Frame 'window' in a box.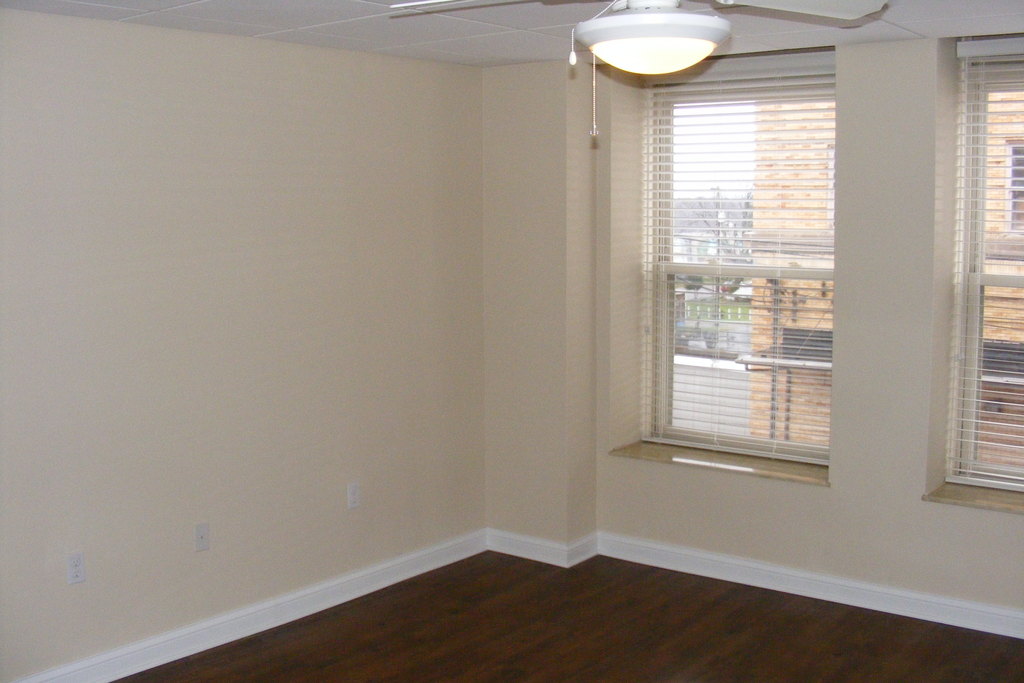
box(922, 29, 1023, 514).
